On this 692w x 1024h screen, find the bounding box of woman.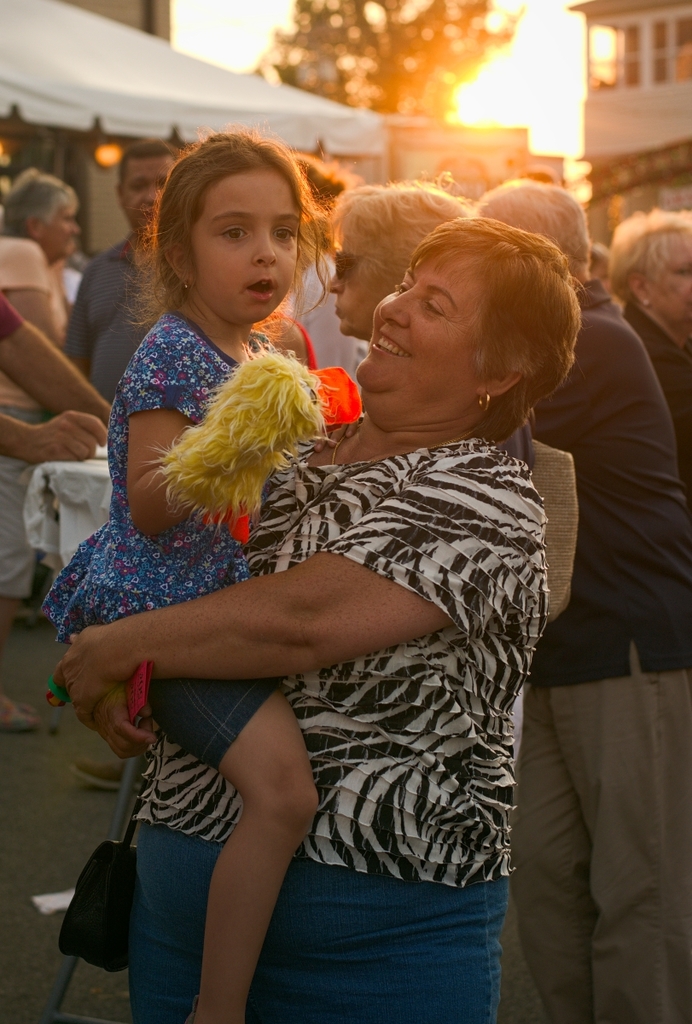
Bounding box: left=38, top=216, right=554, bottom=1023.
